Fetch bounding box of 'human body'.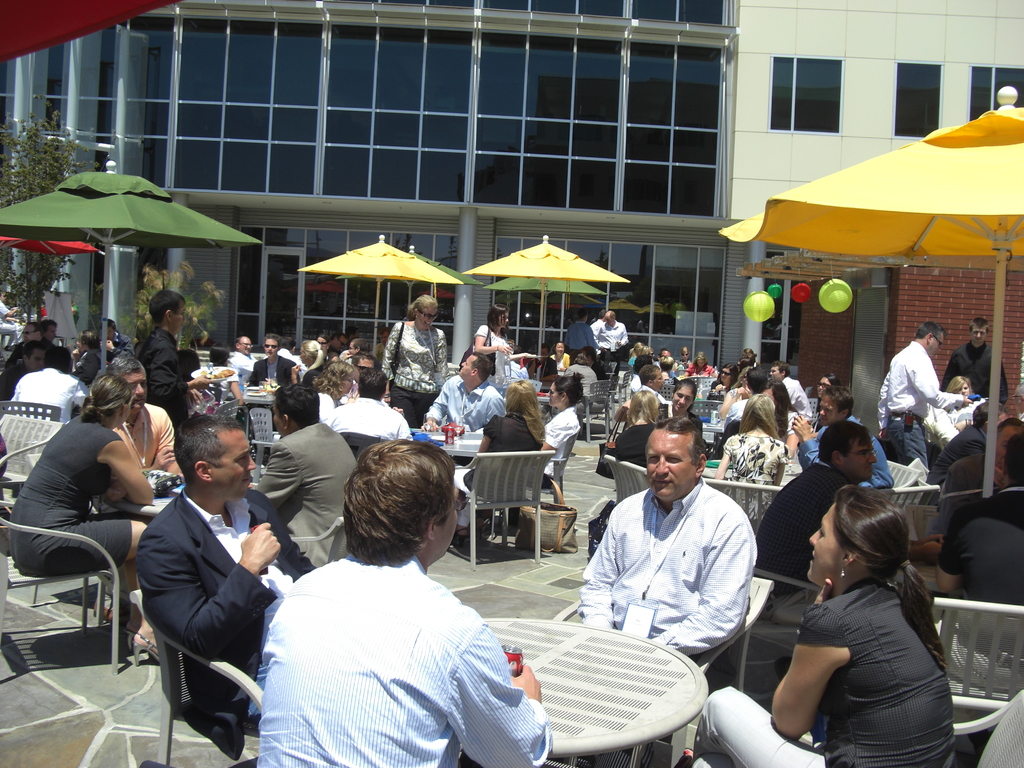
Bbox: 684/351/712/376.
